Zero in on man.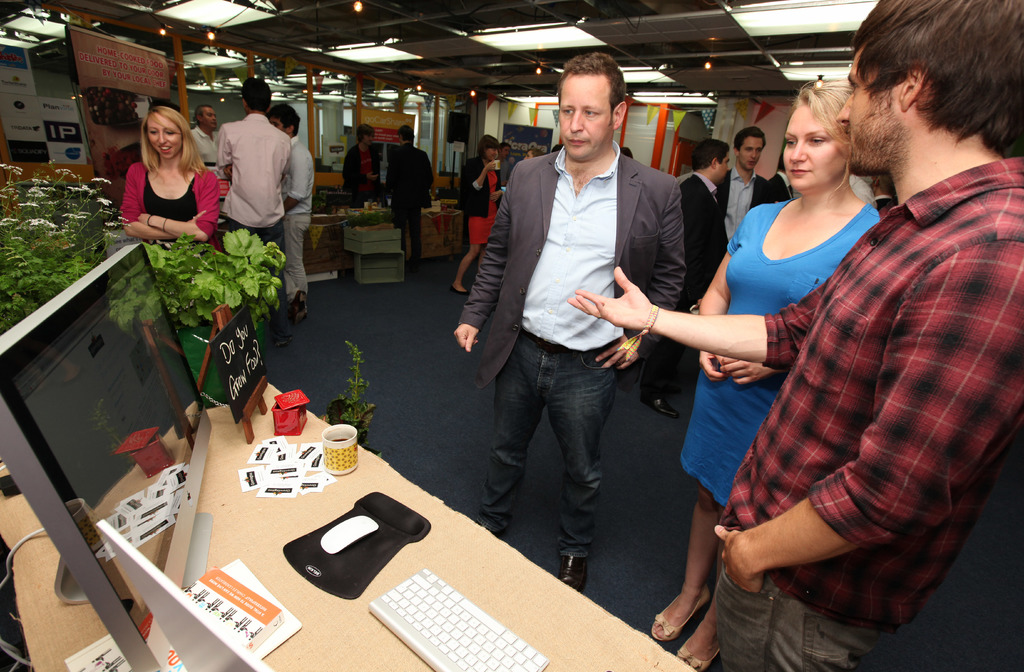
Zeroed in: BBox(381, 125, 435, 268).
